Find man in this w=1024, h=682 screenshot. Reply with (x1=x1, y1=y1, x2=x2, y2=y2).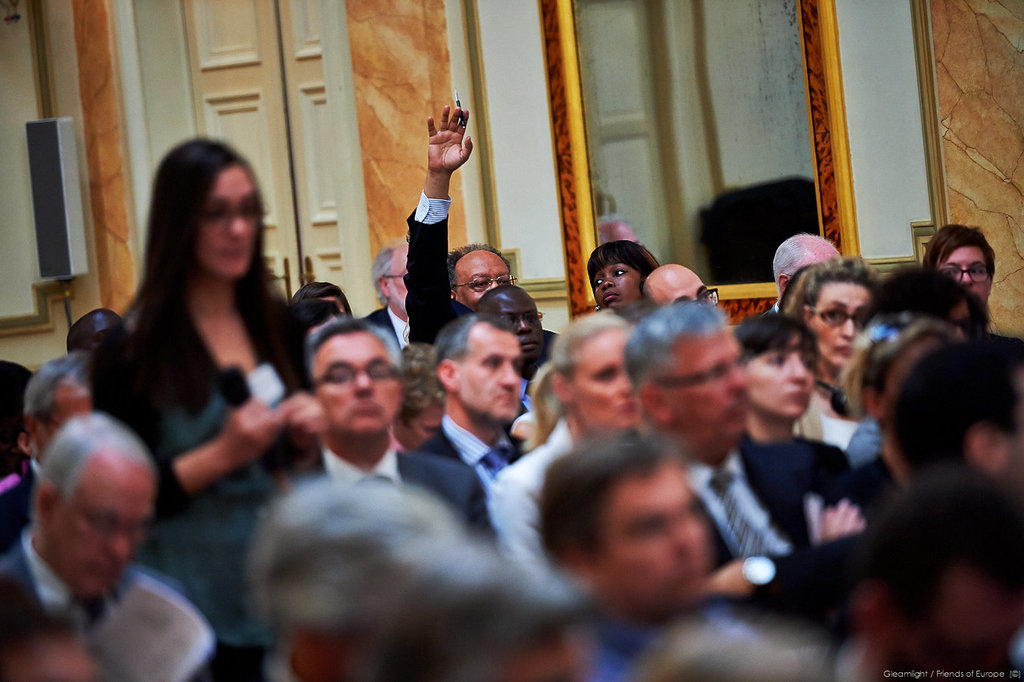
(x1=614, y1=304, x2=873, y2=609).
